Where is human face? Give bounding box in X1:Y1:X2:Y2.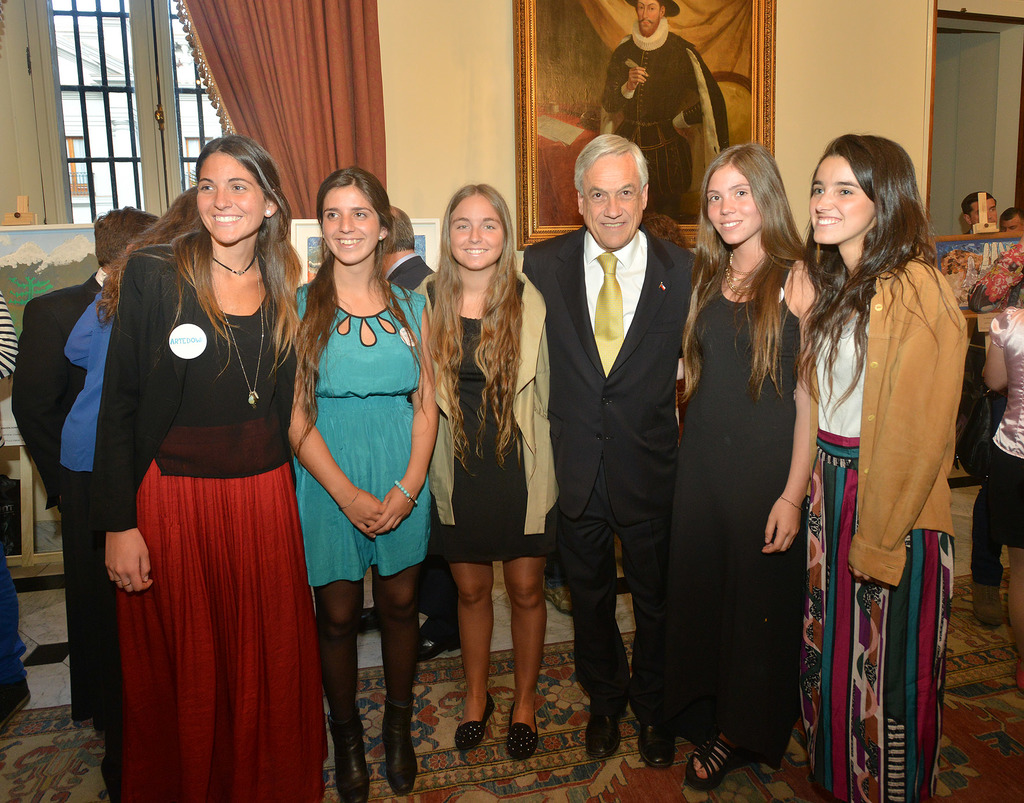
705:168:756:248.
